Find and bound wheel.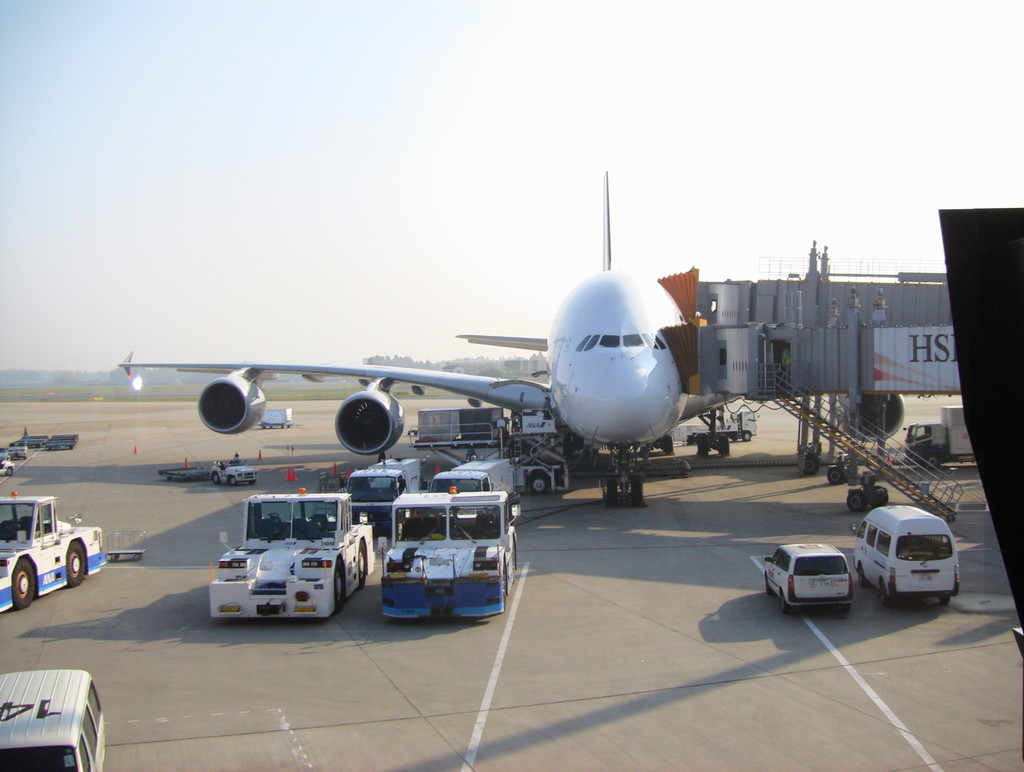
Bound: l=826, t=464, r=847, b=486.
